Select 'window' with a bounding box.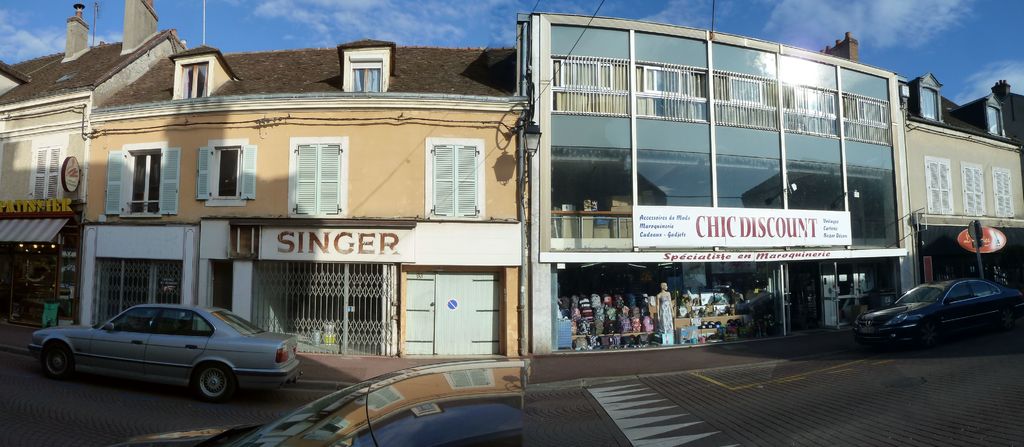
rect(781, 86, 841, 137).
